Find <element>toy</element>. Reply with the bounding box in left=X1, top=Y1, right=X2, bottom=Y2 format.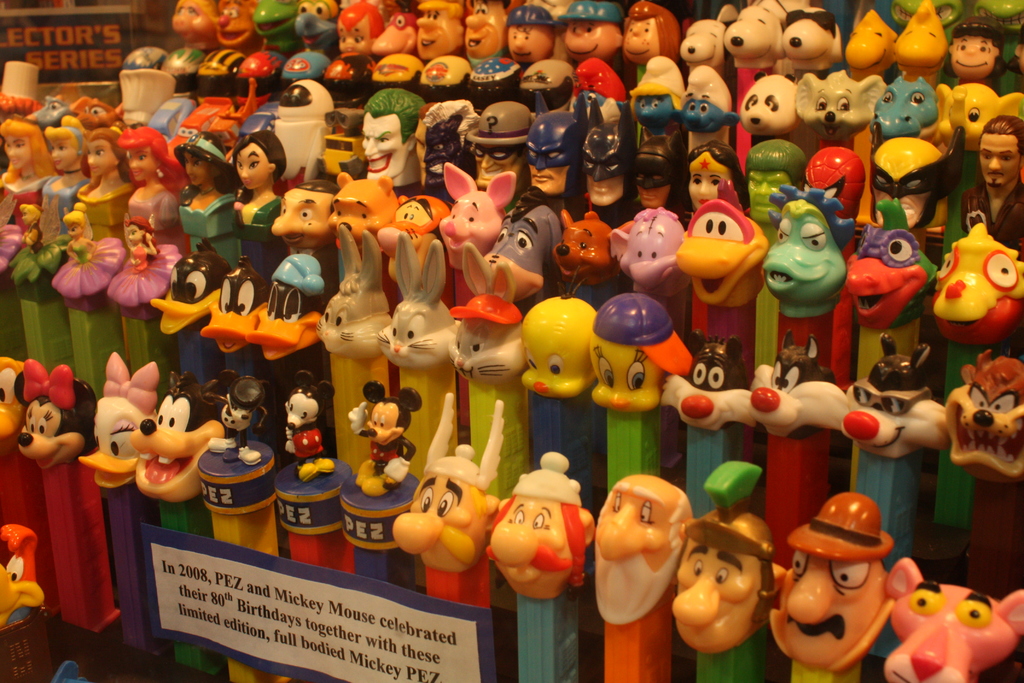
left=321, top=217, right=398, bottom=370.
